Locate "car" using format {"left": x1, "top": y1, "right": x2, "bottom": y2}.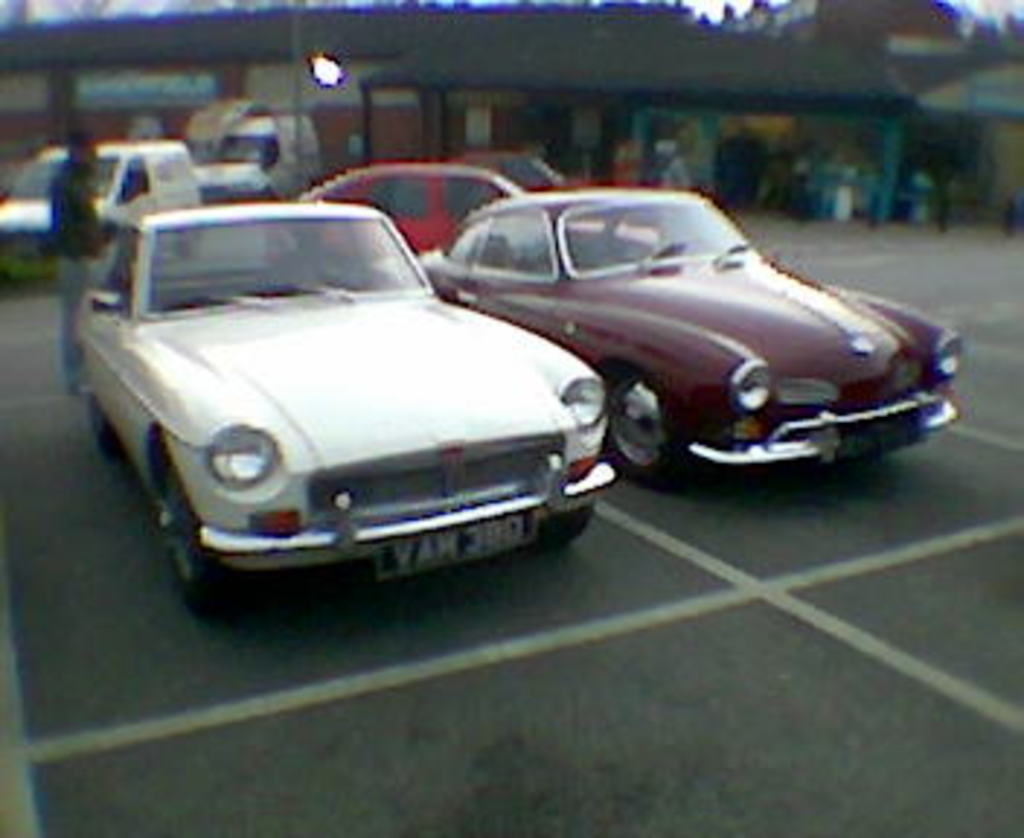
{"left": 73, "top": 195, "right": 617, "bottom": 605}.
